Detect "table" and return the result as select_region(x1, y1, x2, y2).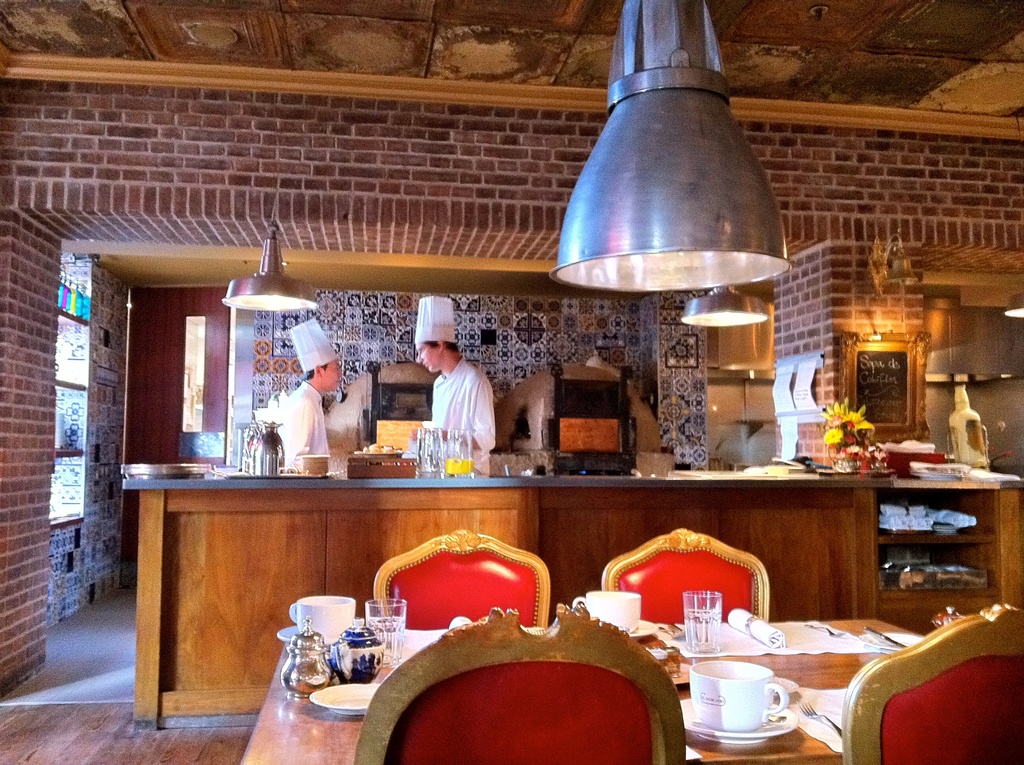
select_region(240, 622, 929, 764).
